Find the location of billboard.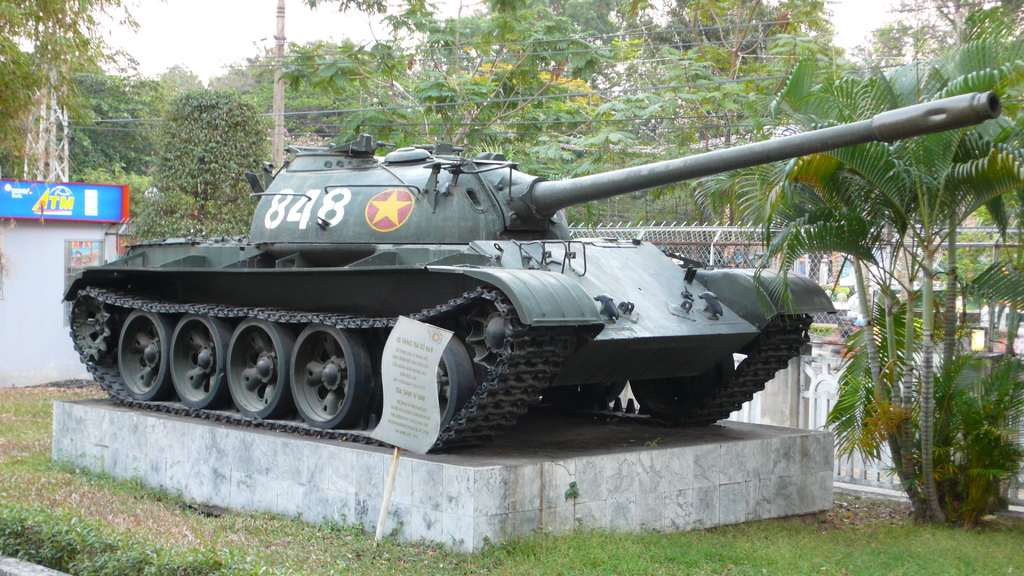
Location: box(0, 179, 124, 223).
